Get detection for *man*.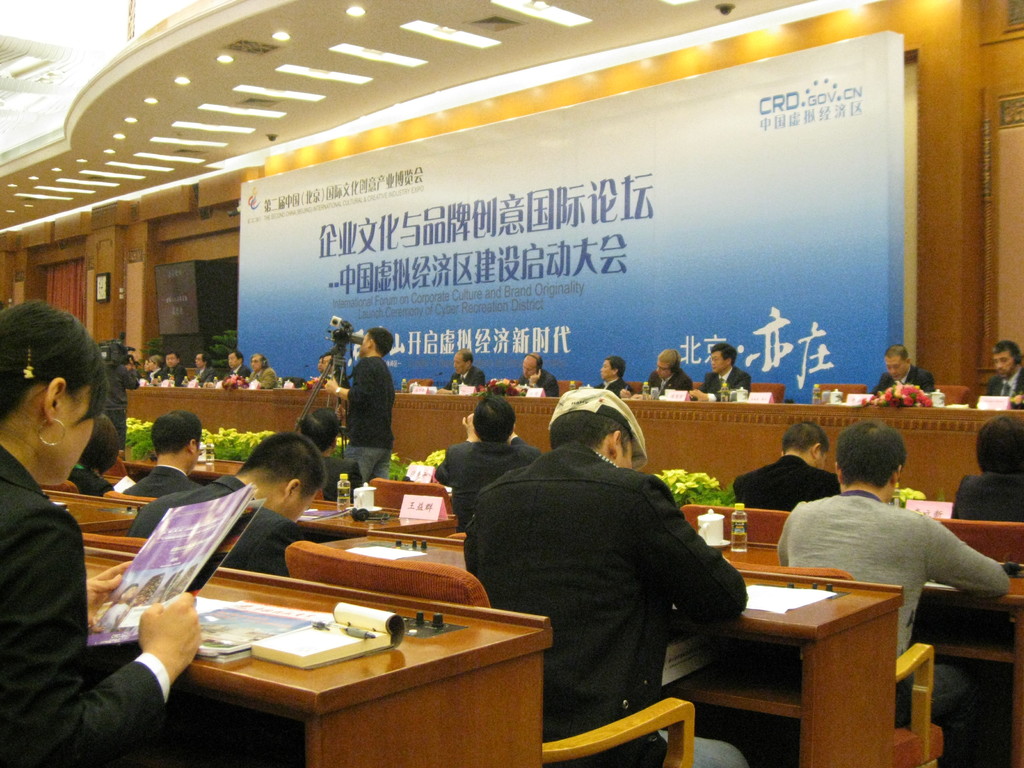
Detection: x1=321, y1=353, x2=351, y2=388.
